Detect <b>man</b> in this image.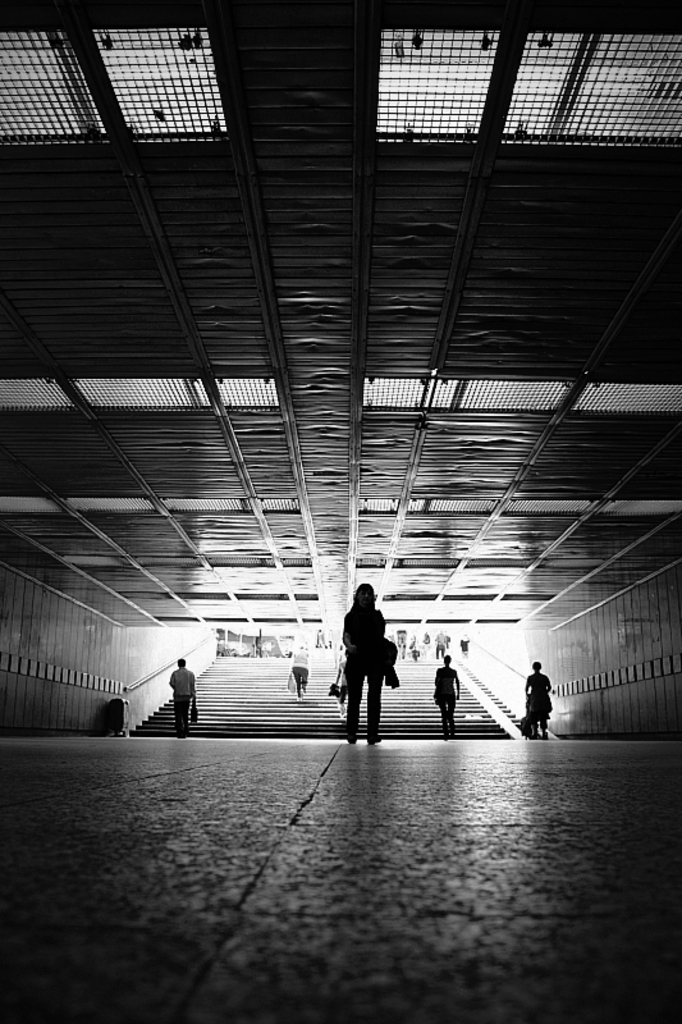
Detection: rect(170, 658, 196, 737).
